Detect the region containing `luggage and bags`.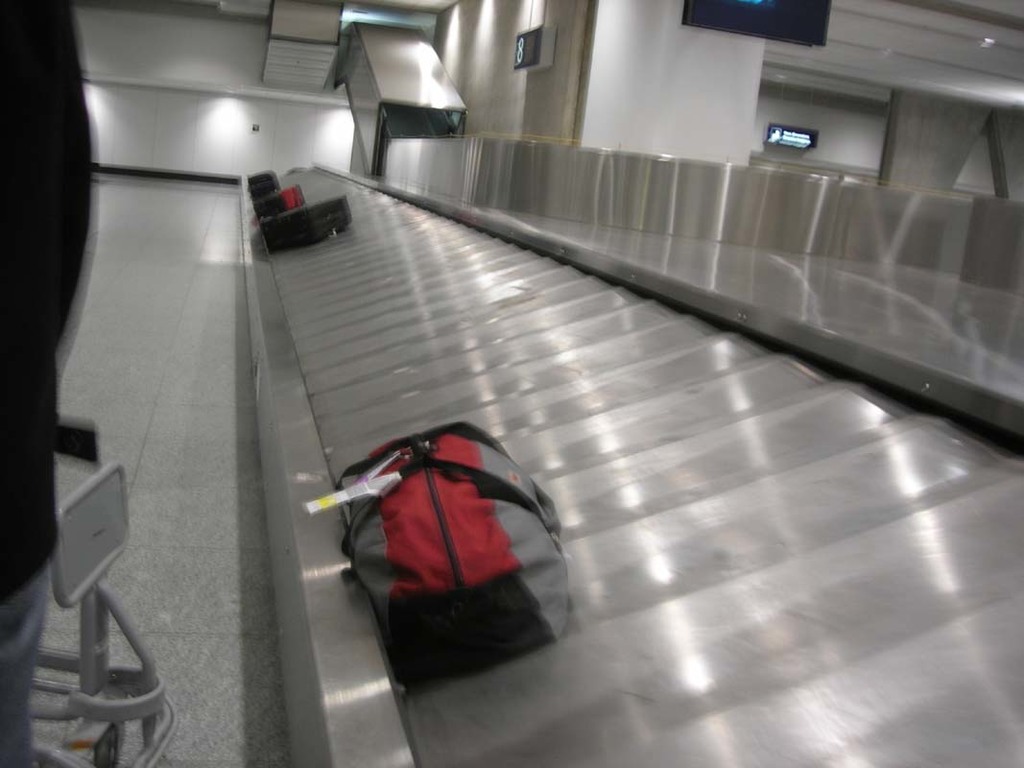
x1=239 y1=168 x2=282 y2=200.
